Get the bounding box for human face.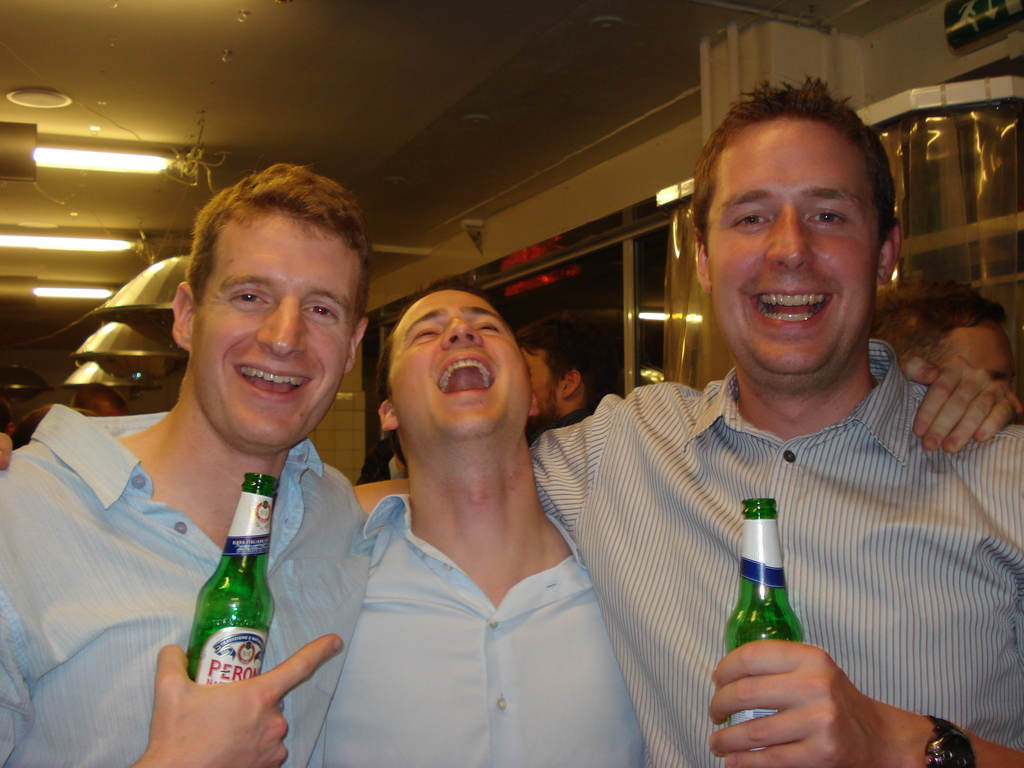
(703,115,872,374).
